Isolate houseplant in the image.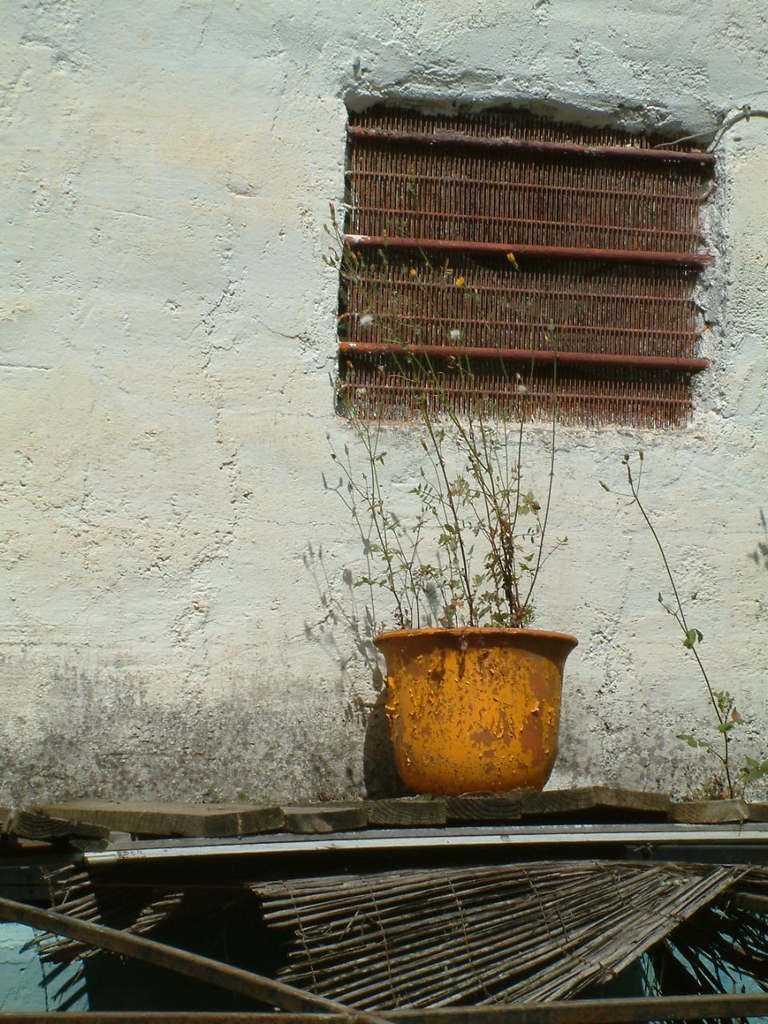
Isolated region: <region>318, 194, 586, 792</region>.
